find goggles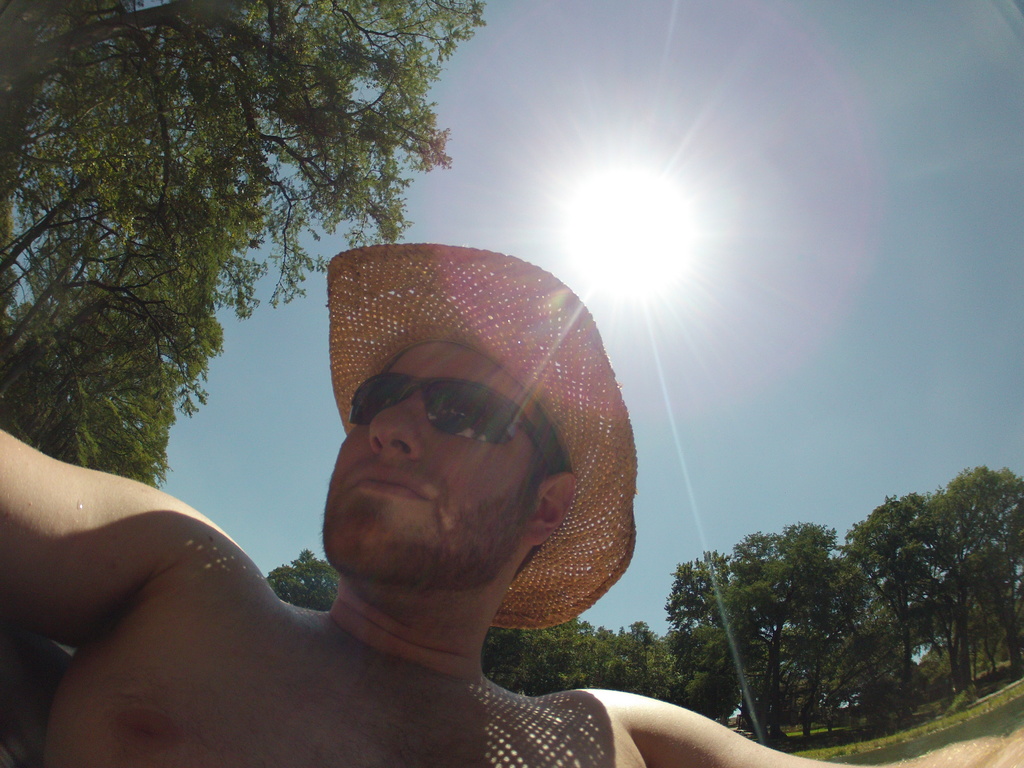
locate(337, 378, 505, 458)
